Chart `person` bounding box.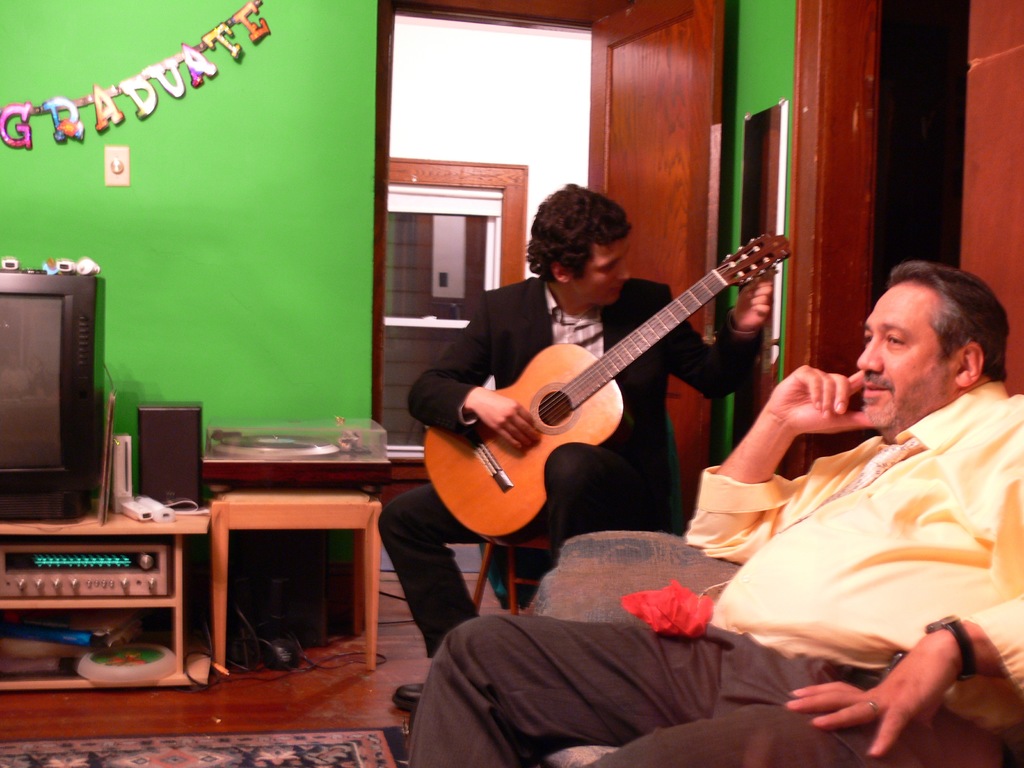
Charted: box=[403, 259, 1023, 767].
